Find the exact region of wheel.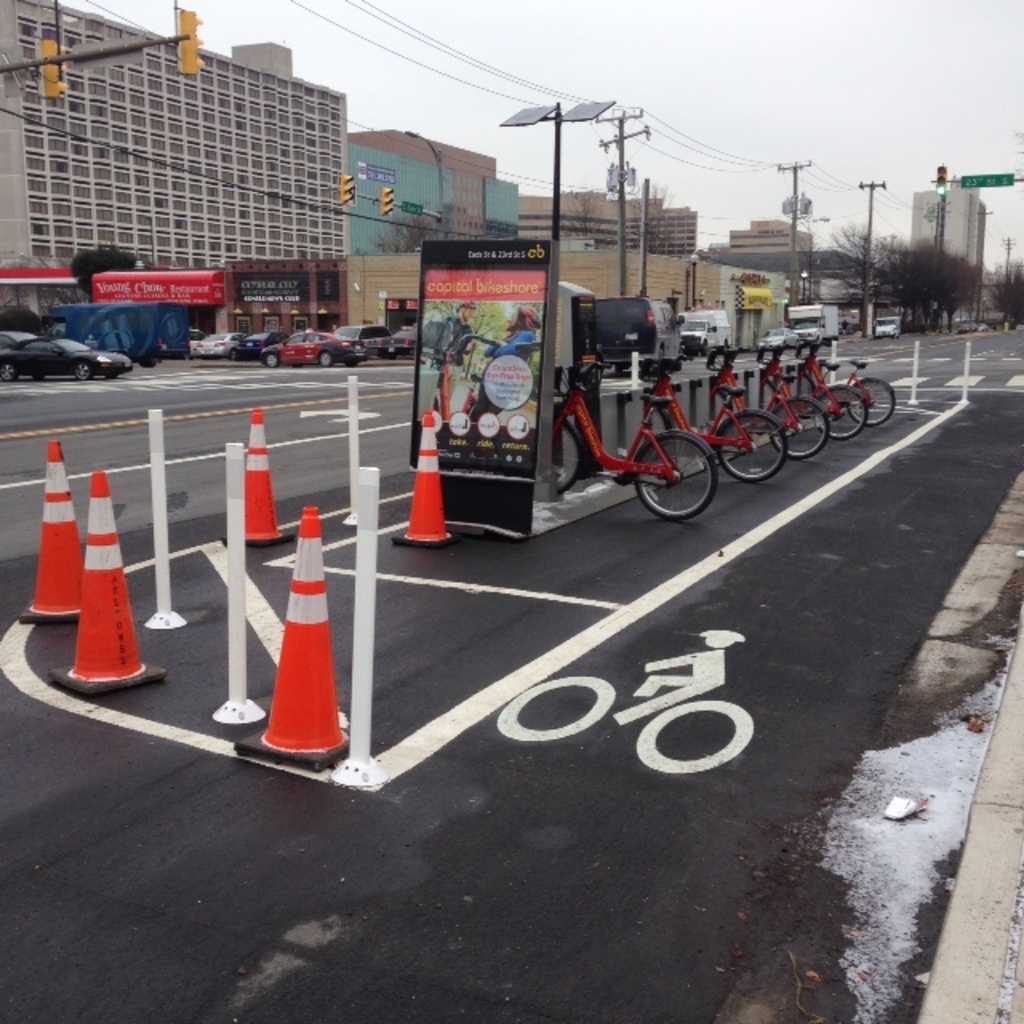
Exact region: box=[766, 398, 827, 461].
